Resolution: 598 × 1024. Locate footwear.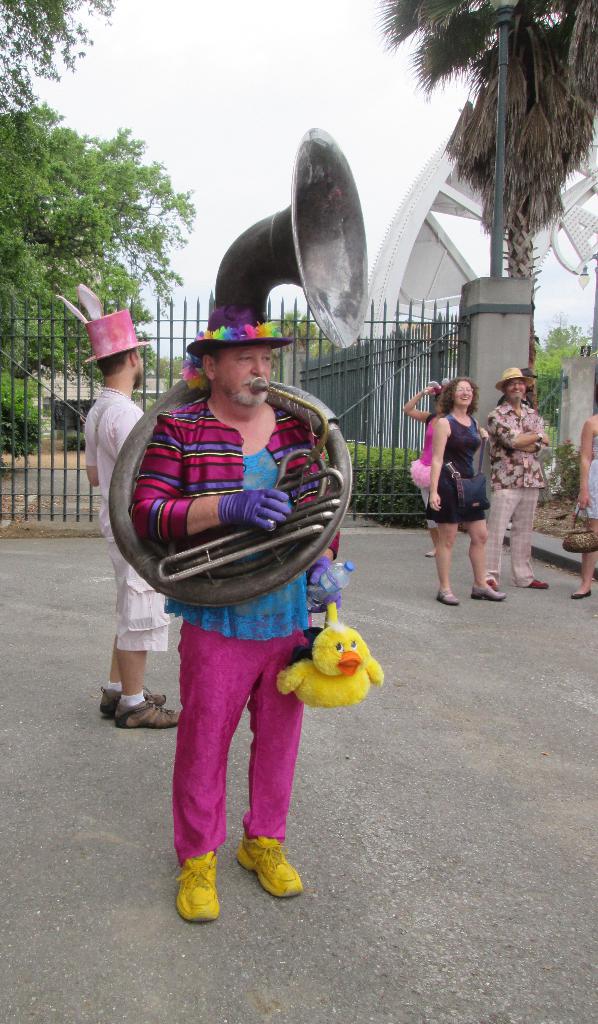
(435, 588, 460, 605).
